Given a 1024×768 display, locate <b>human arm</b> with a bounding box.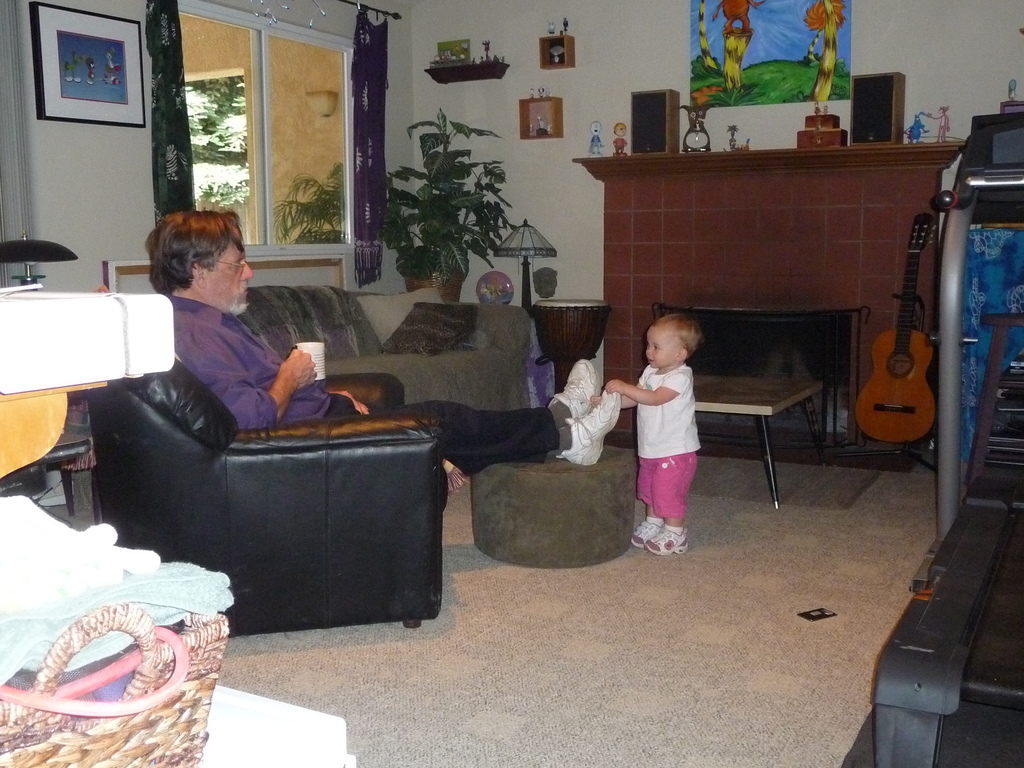
Located: [x1=184, y1=321, x2=321, y2=431].
